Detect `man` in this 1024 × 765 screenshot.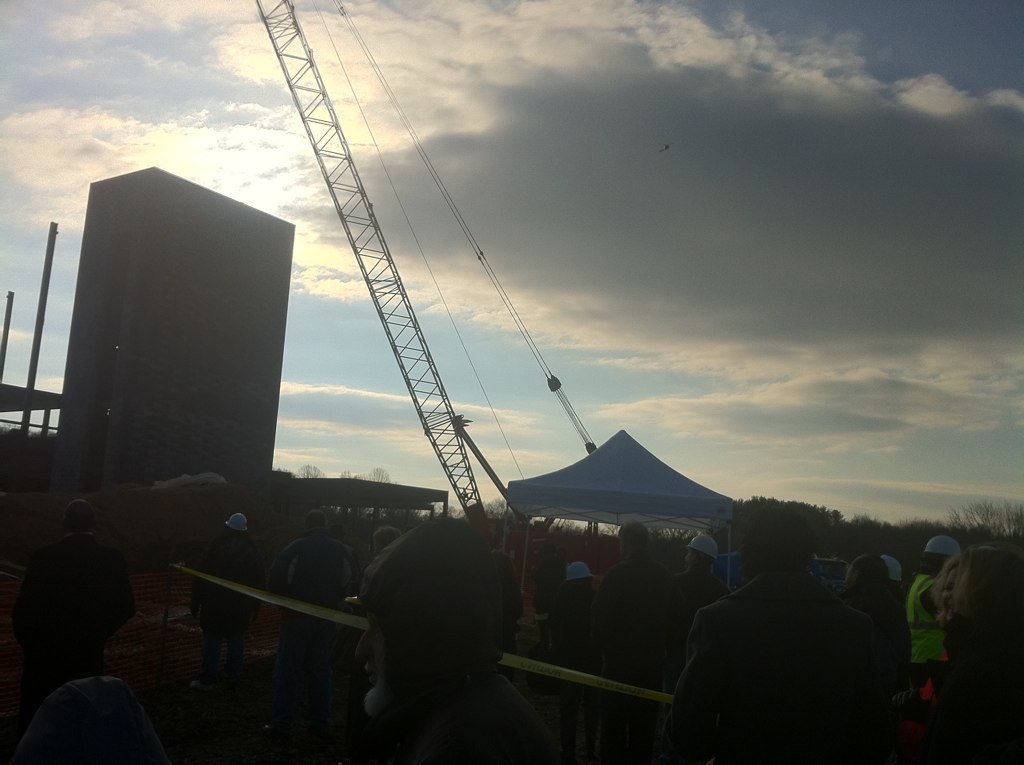
Detection: (left=663, top=538, right=919, bottom=764).
